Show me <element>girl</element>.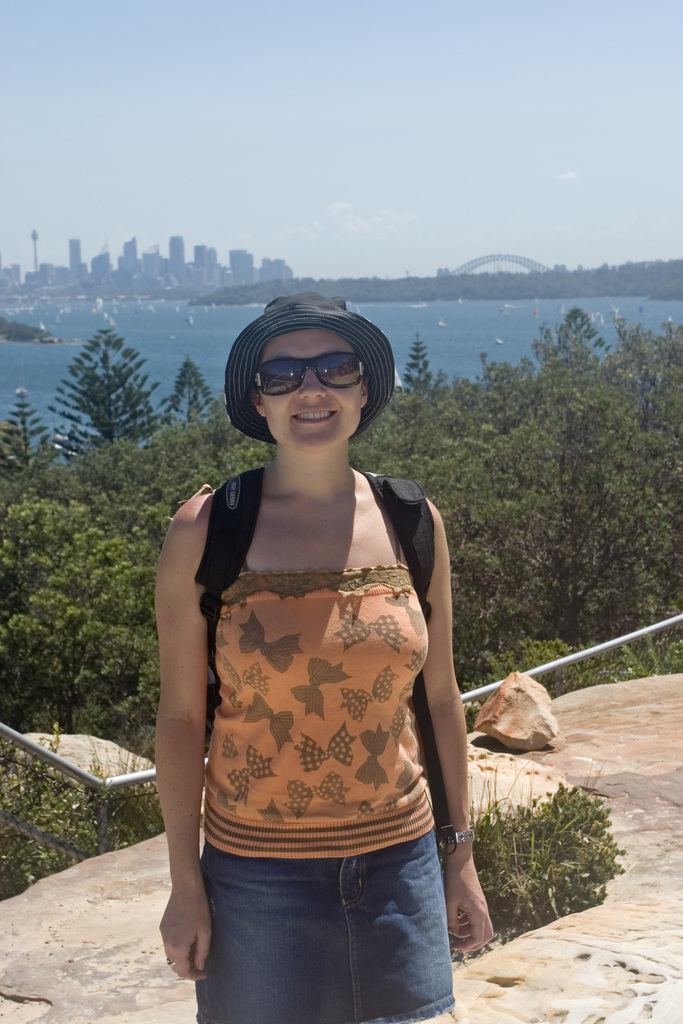
<element>girl</element> is here: [x1=149, y1=288, x2=497, y2=1023].
